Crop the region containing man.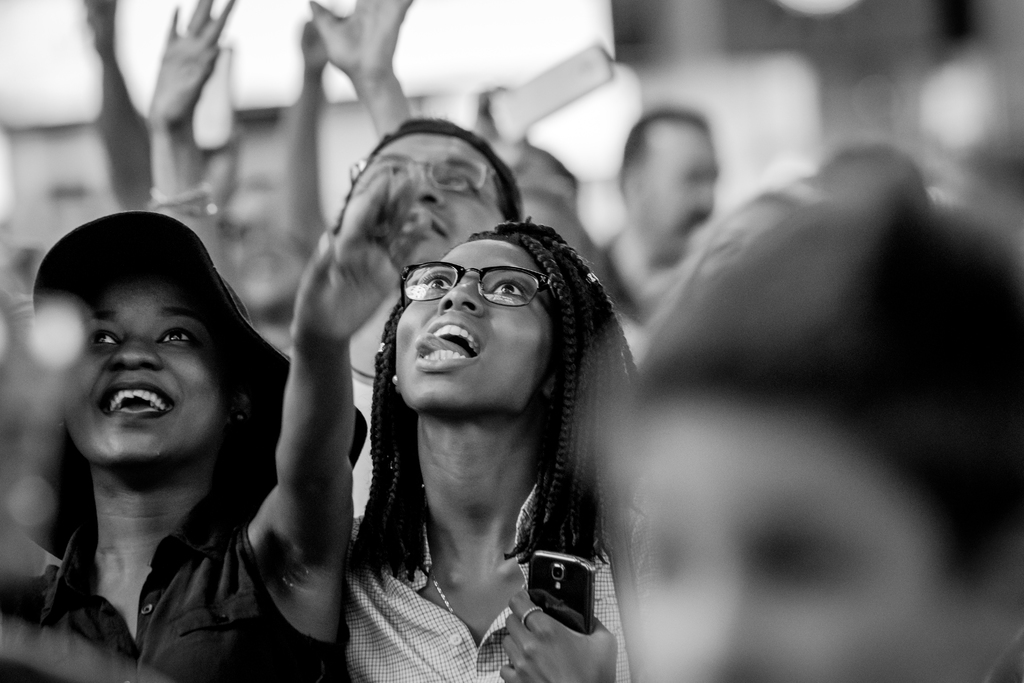
Crop region: 276:104:523:529.
